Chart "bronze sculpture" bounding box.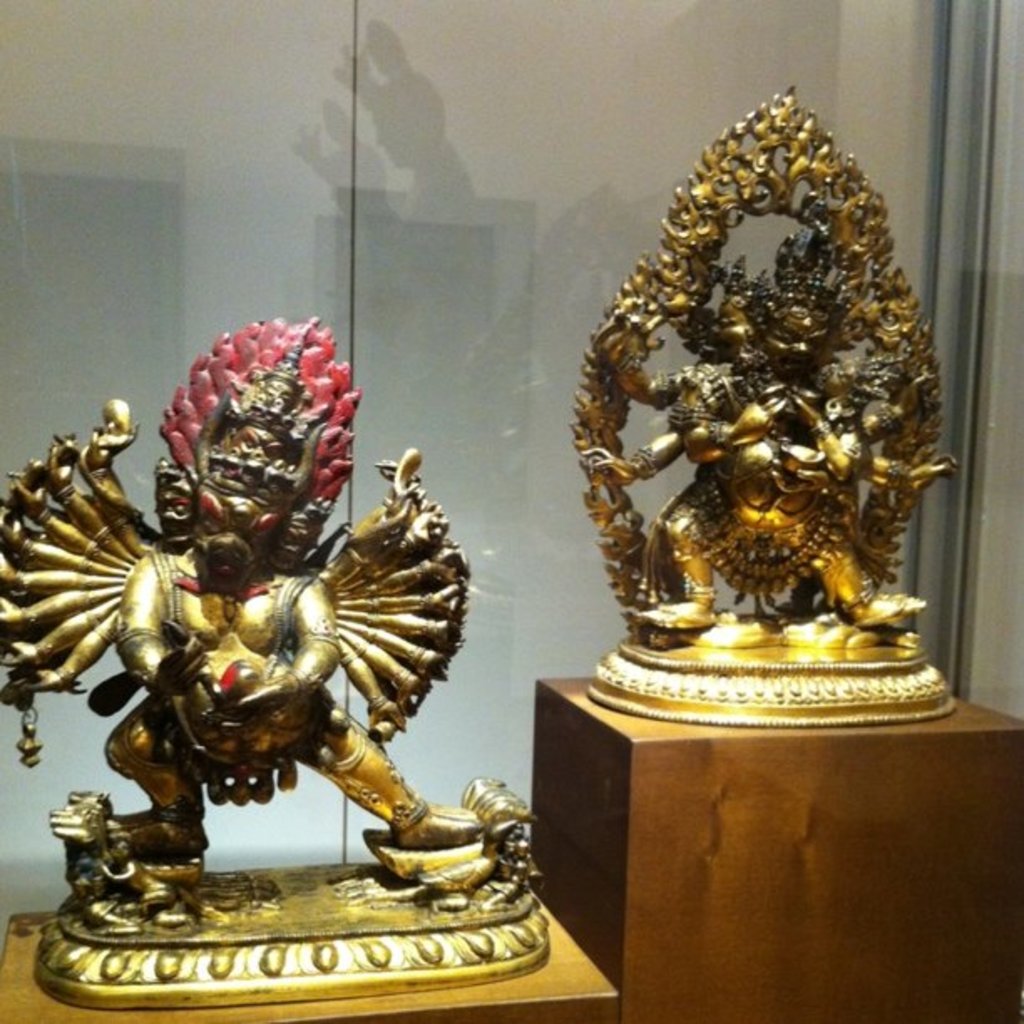
Charted: [567,84,937,632].
